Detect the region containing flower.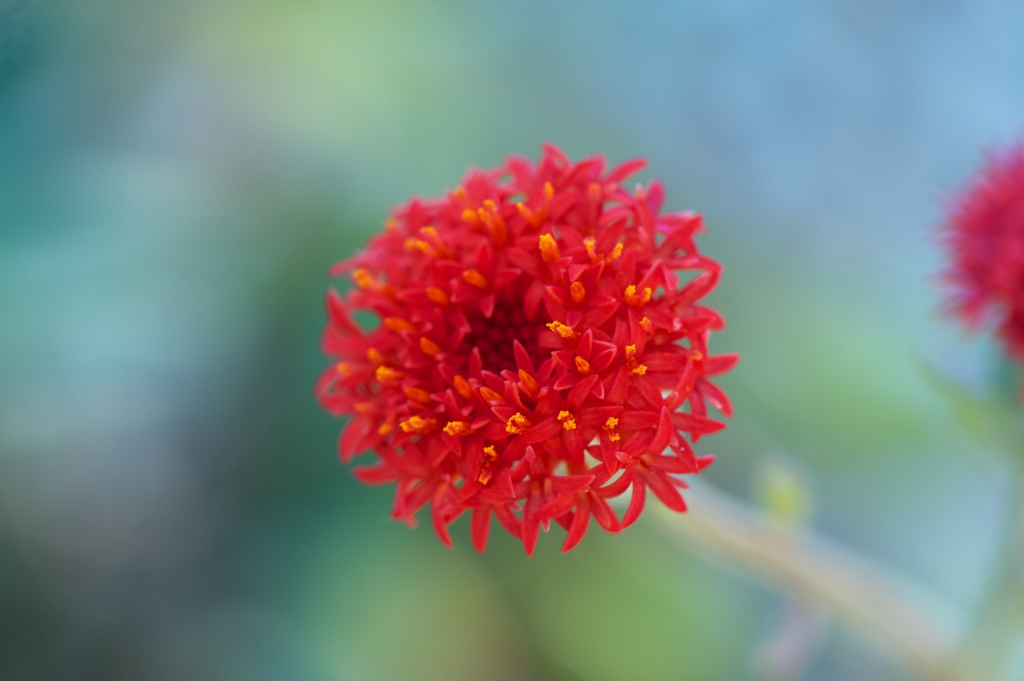
(933, 136, 1023, 354).
